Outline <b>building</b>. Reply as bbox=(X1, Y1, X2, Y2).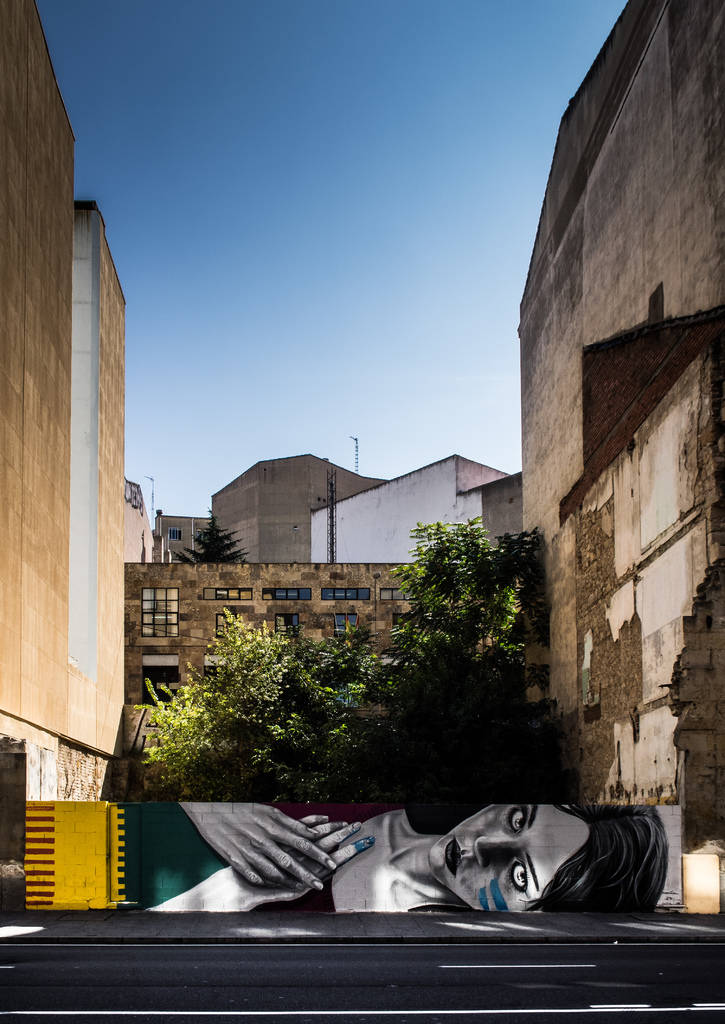
bbox=(120, 560, 505, 762).
